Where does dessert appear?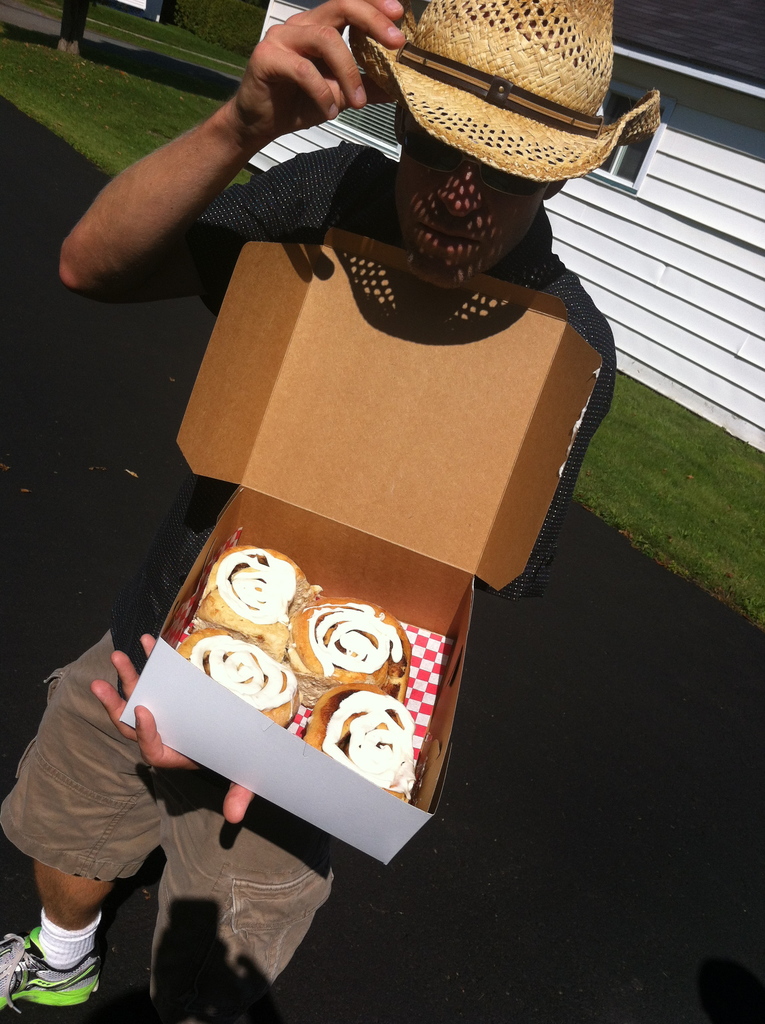
Appears at crop(284, 596, 409, 687).
